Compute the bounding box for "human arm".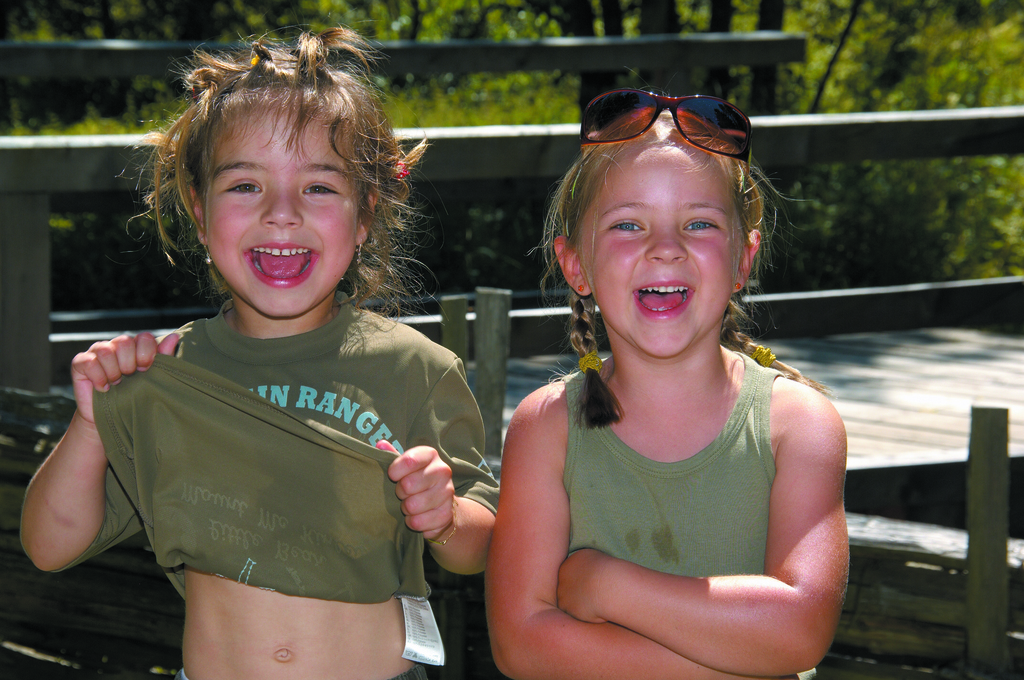
rect(490, 370, 817, 679).
